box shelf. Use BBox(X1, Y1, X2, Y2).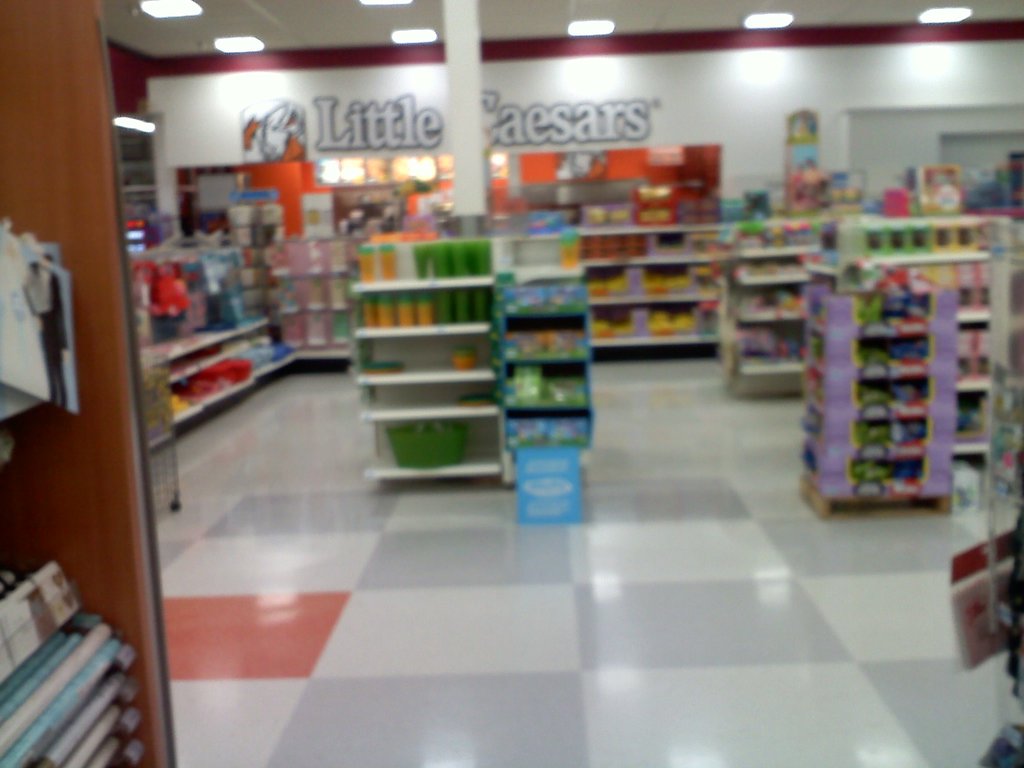
BBox(339, 231, 517, 486).
